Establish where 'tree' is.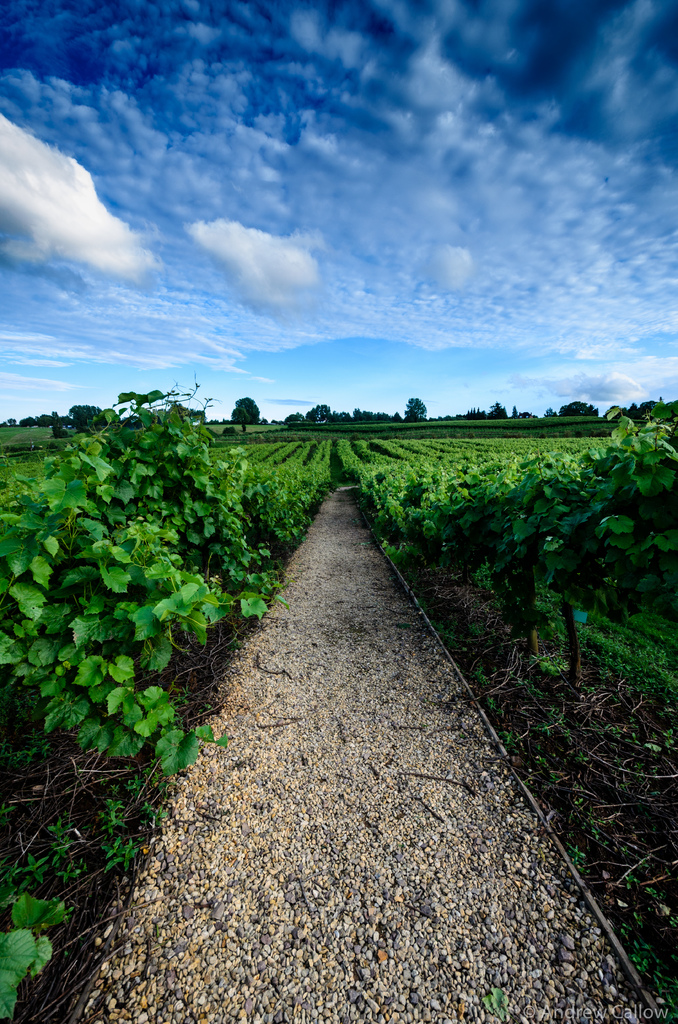
Established at box=[339, 413, 390, 418].
